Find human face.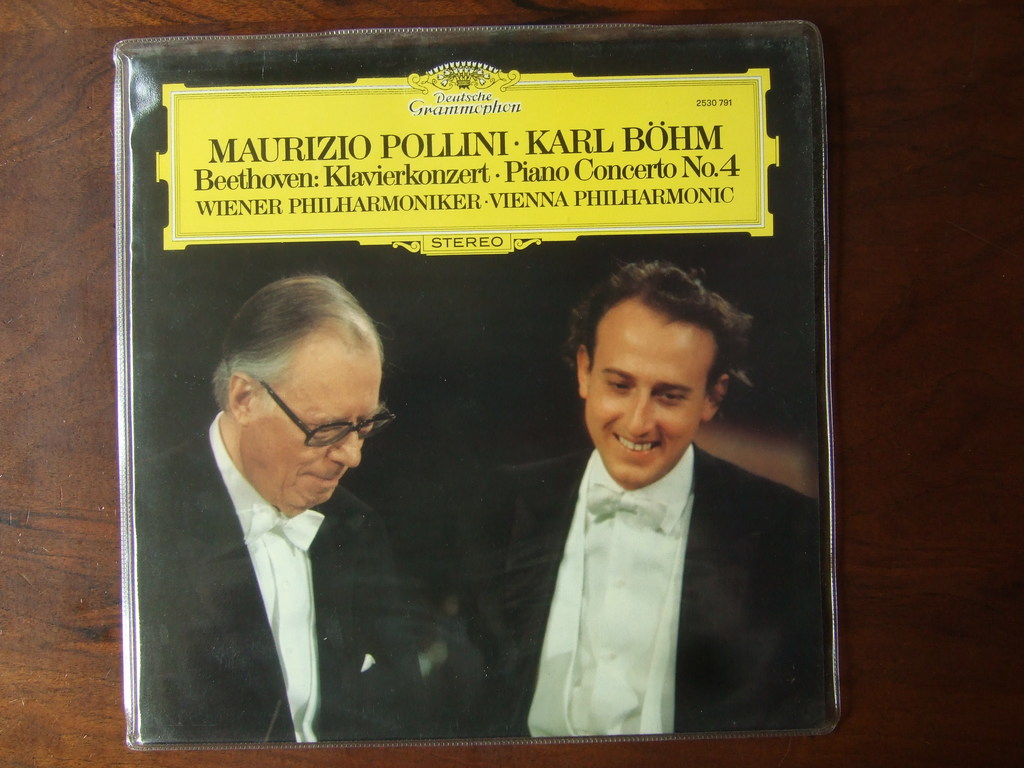
BBox(584, 320, 707, 485).
